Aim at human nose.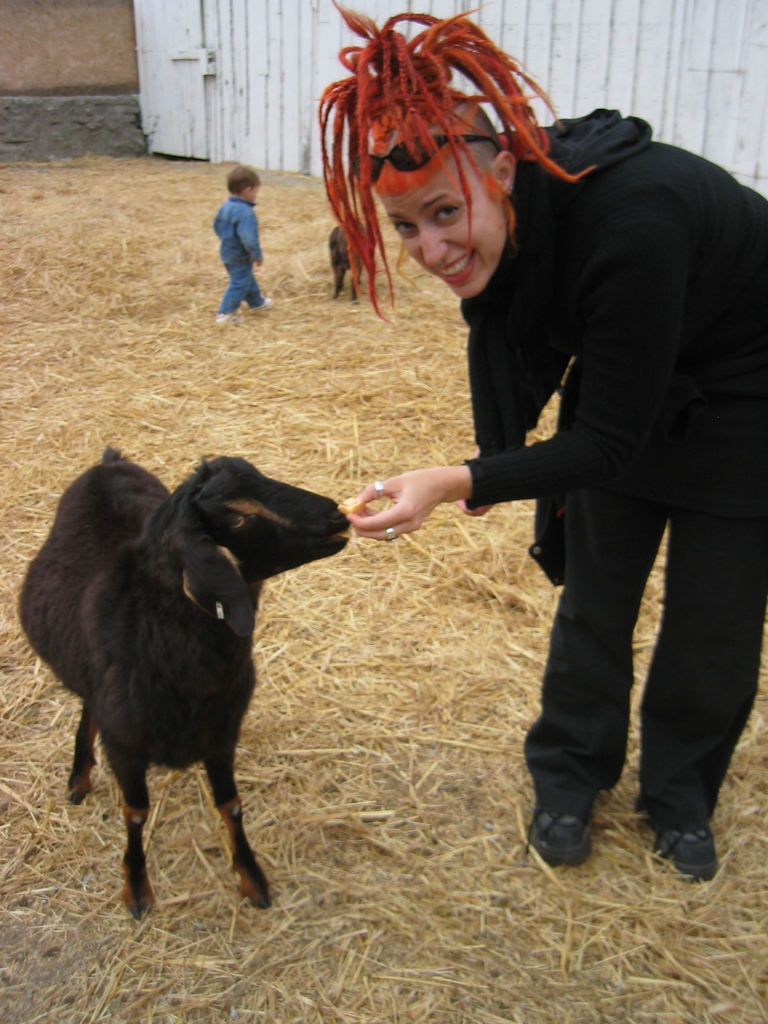
Aimed at left=417, top=218, right=448, bottom=268.
